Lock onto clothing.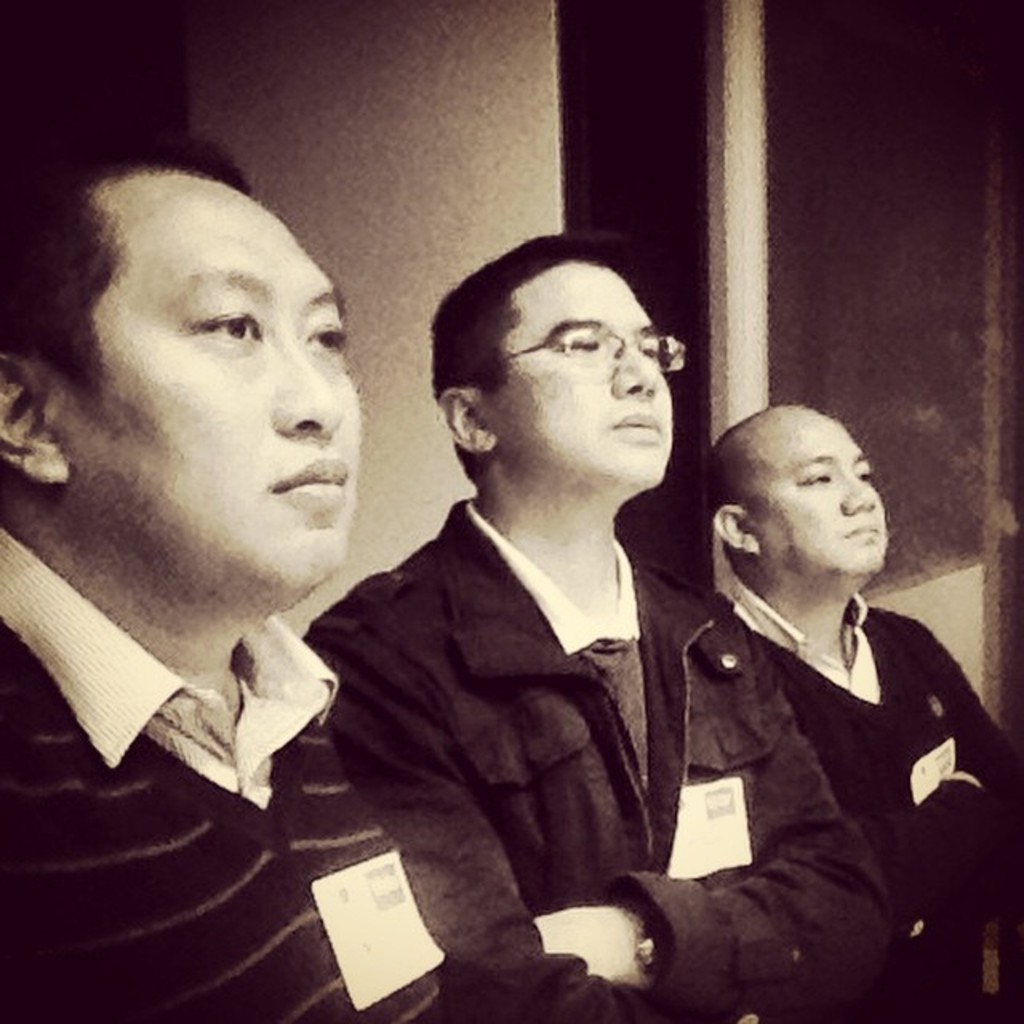
Locked: (x1=299, y1=501, x2=894, y2=1022).
